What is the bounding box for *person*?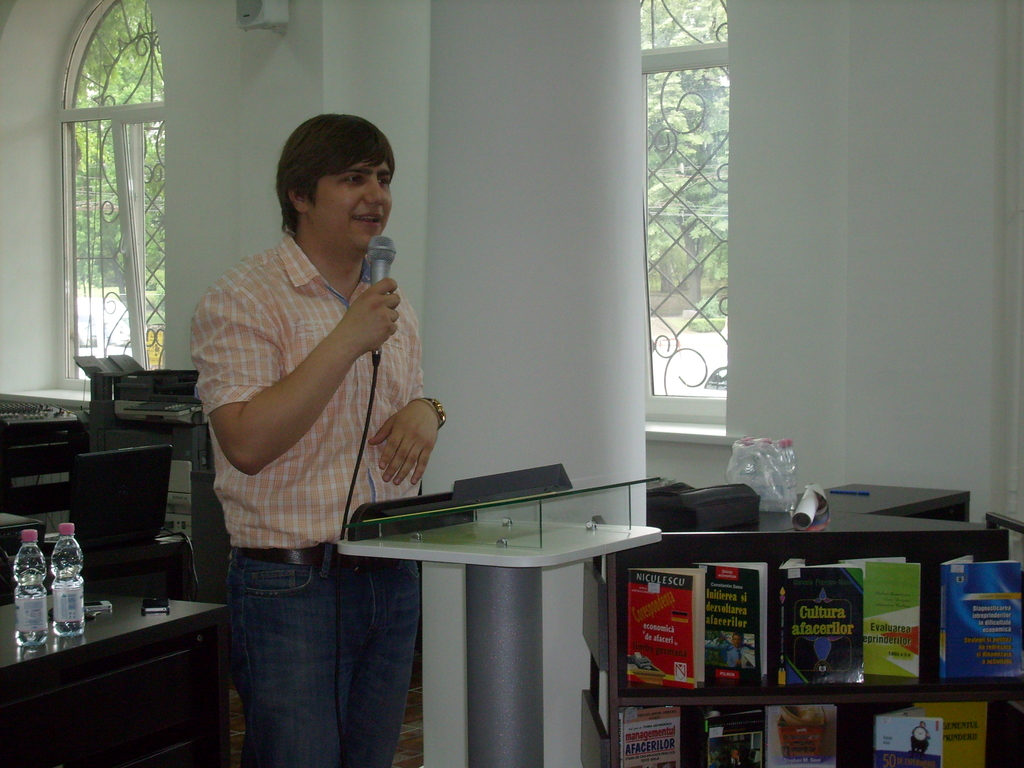
(180, 94, 436, 747).
